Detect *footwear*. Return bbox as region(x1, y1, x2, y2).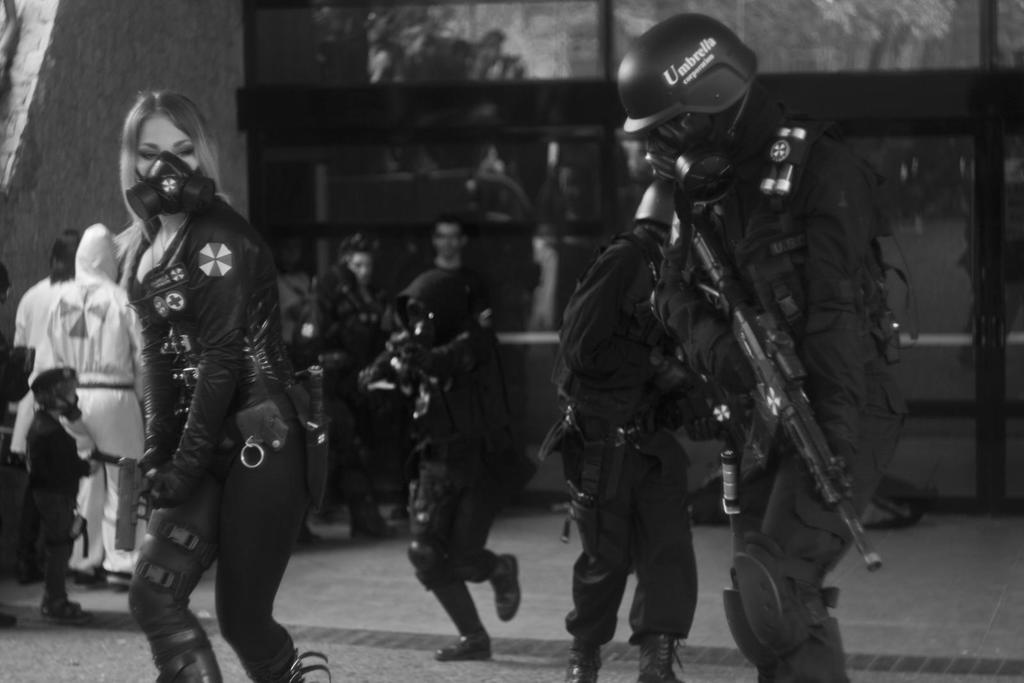
region(565, 648, 604, 682).
